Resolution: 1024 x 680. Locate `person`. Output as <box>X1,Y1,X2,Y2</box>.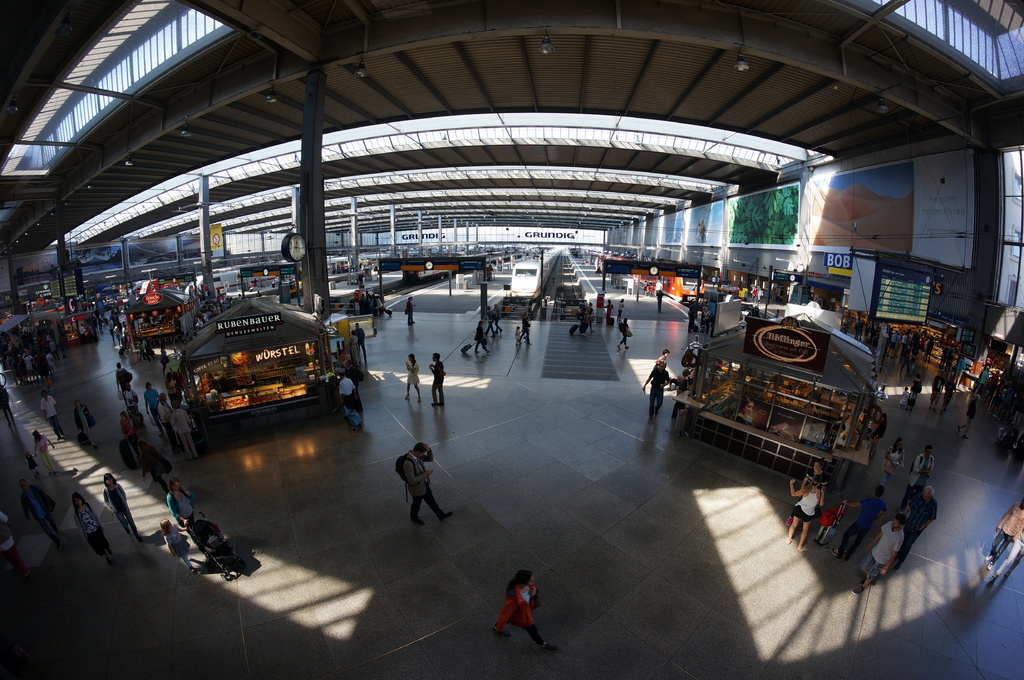
<box>428,351,447,408</box>.
